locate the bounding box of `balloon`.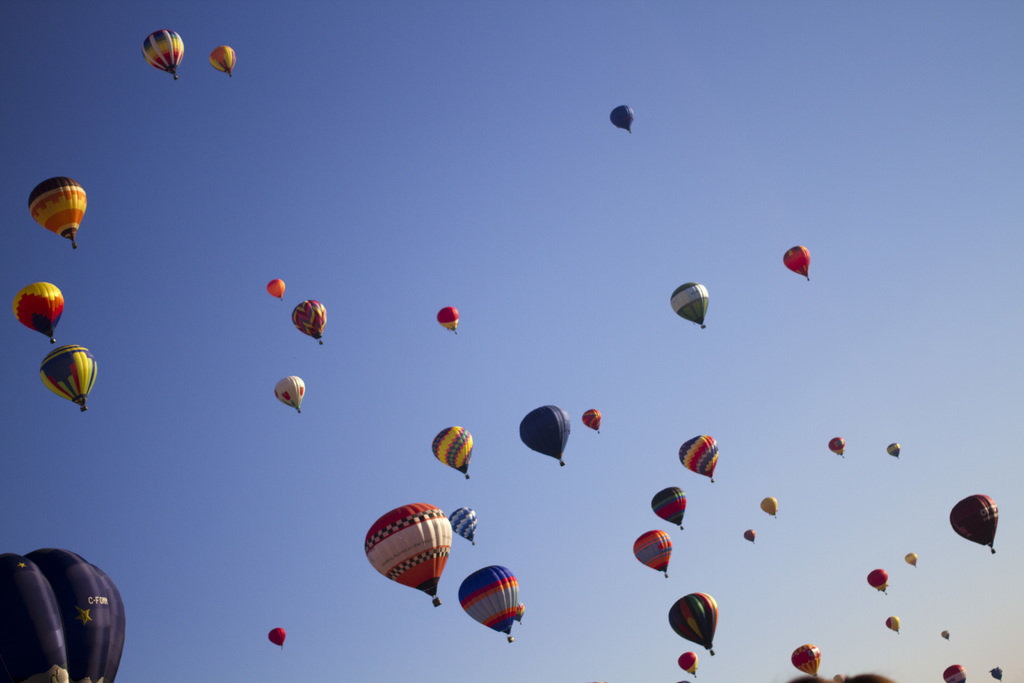
Bounding box: (x1=583, y1=410, x2=600, y2=431).
